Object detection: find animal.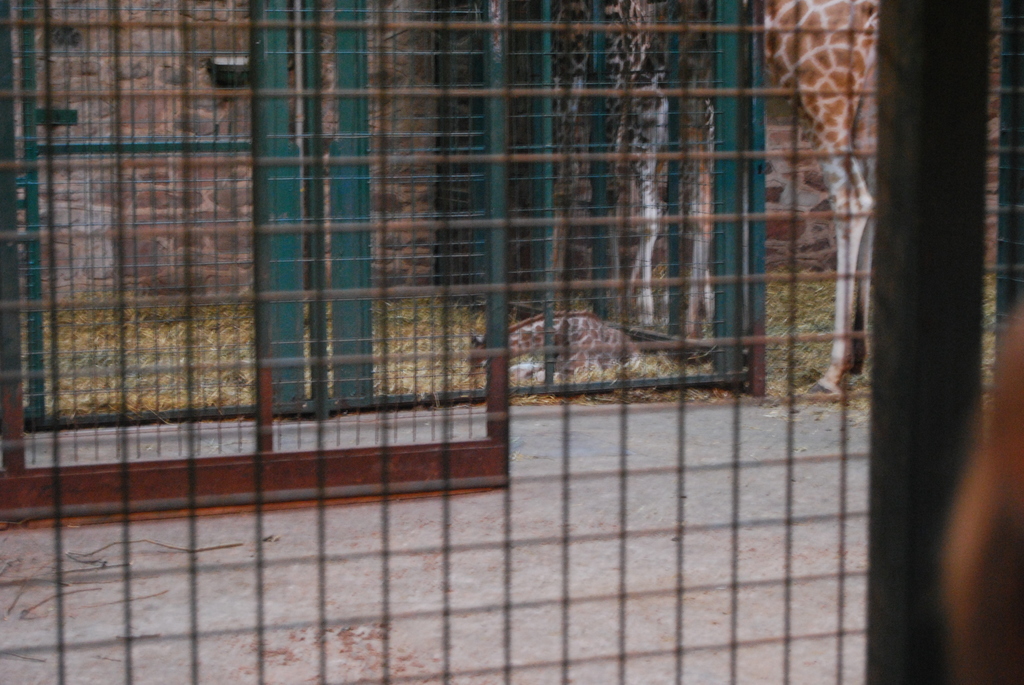
rect(467, 306, 635, 384).
